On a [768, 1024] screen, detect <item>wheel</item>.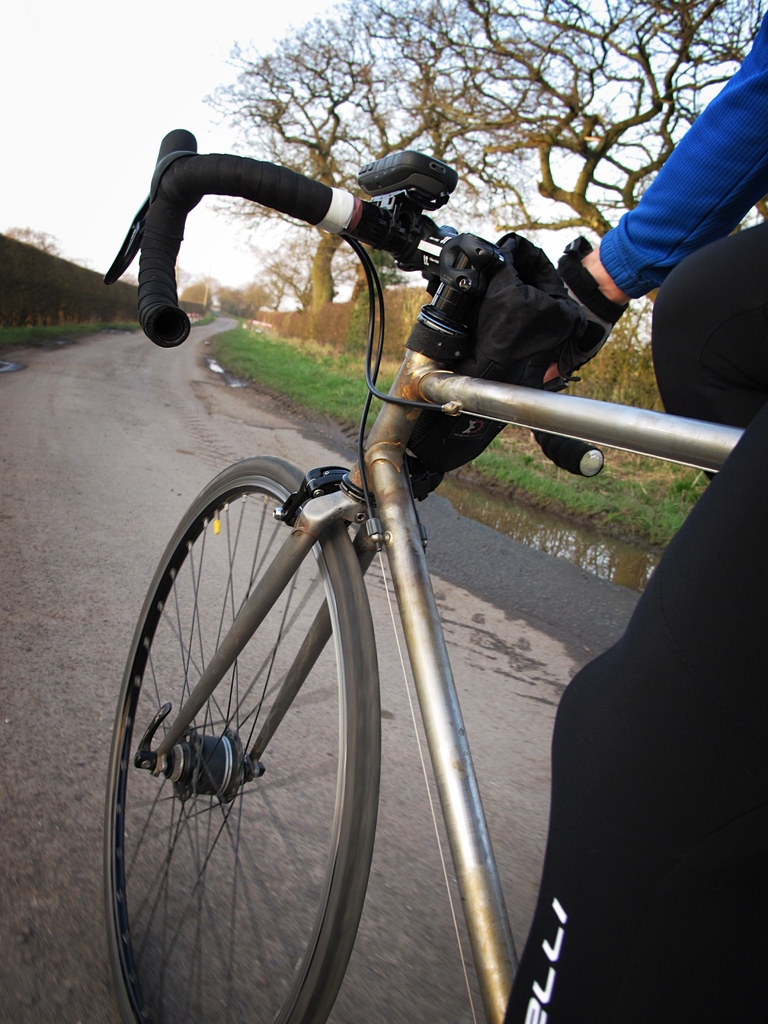
(left=100, top=455, right=380, bottom=1023).
